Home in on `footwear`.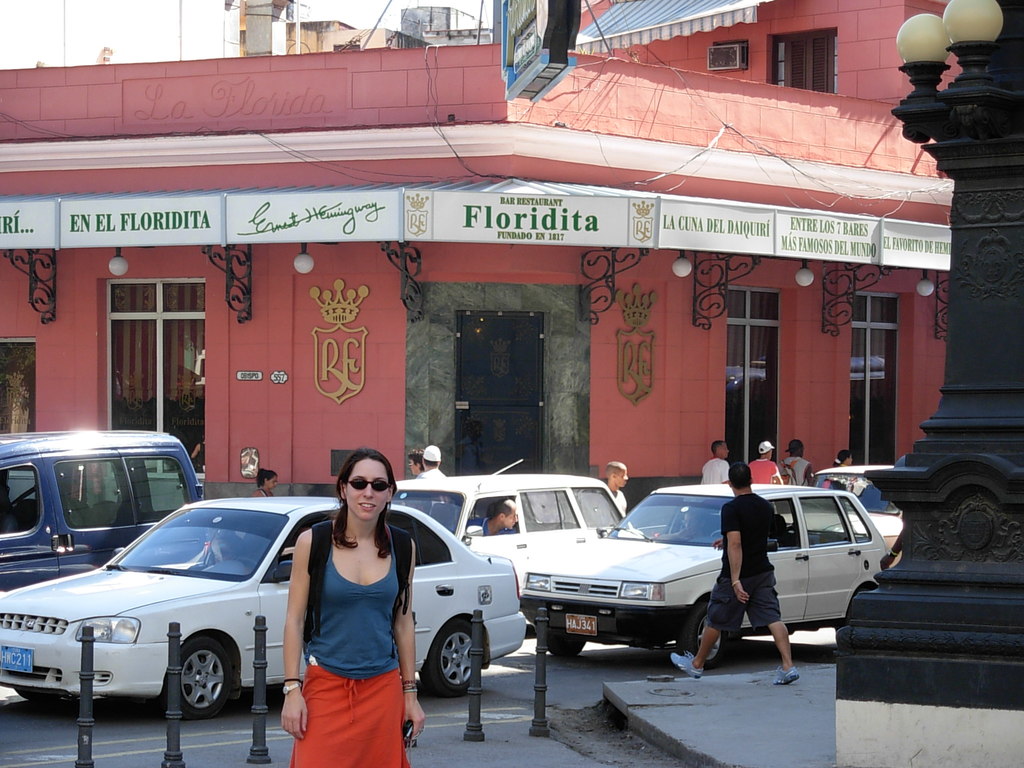
Homed in at BBox(675, 651, 706, 682).
